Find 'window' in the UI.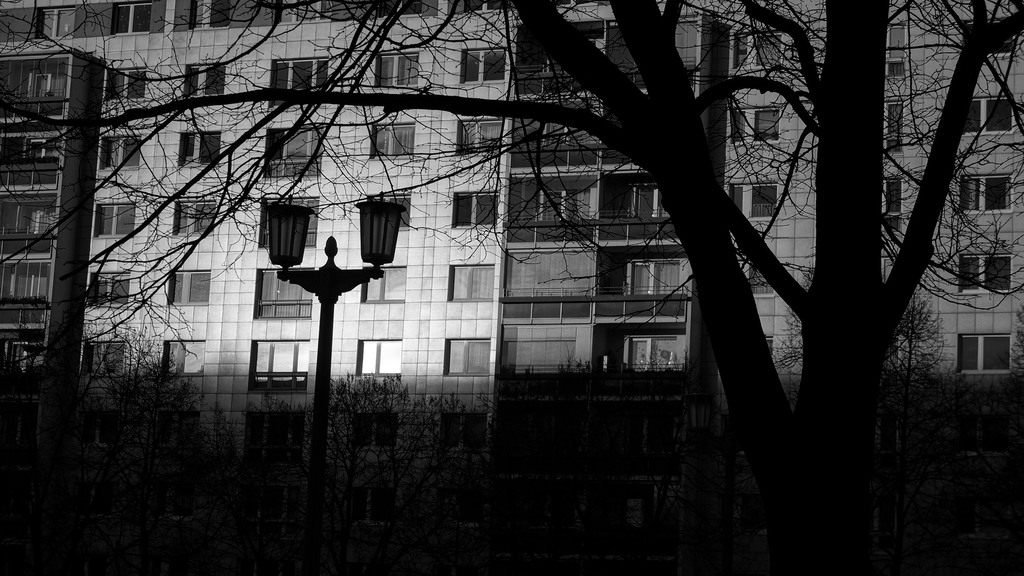
UI element at {"left": 444, "top": 335, "right": 495, "bottom": 376}.
